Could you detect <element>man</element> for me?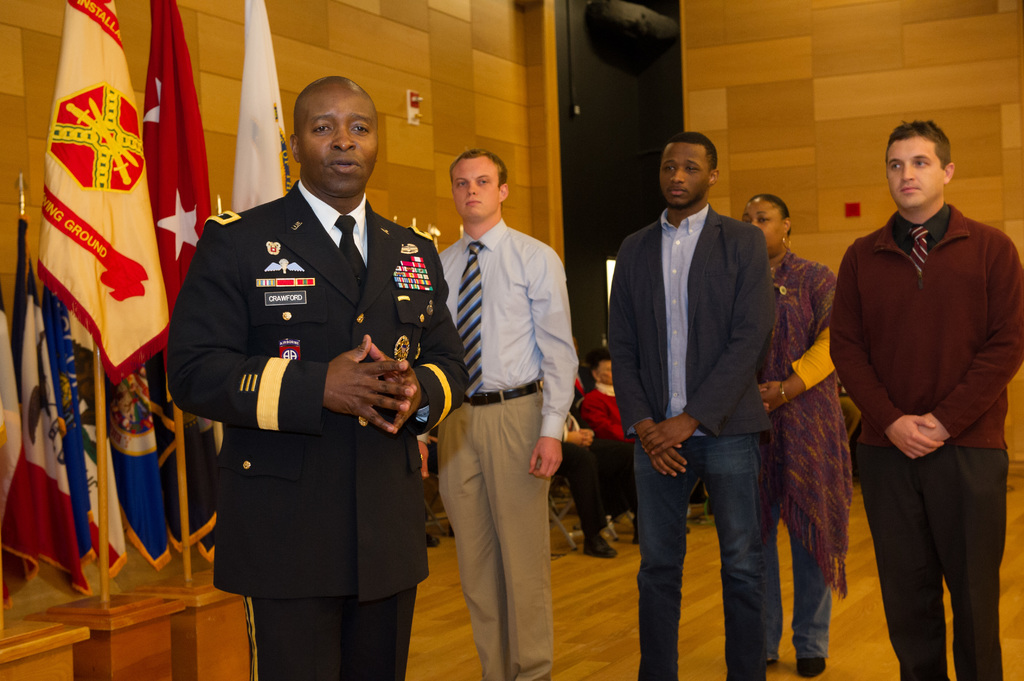
Detection result: {"left": 605, "top": 129, "right": 769, "bottom": 680}.
